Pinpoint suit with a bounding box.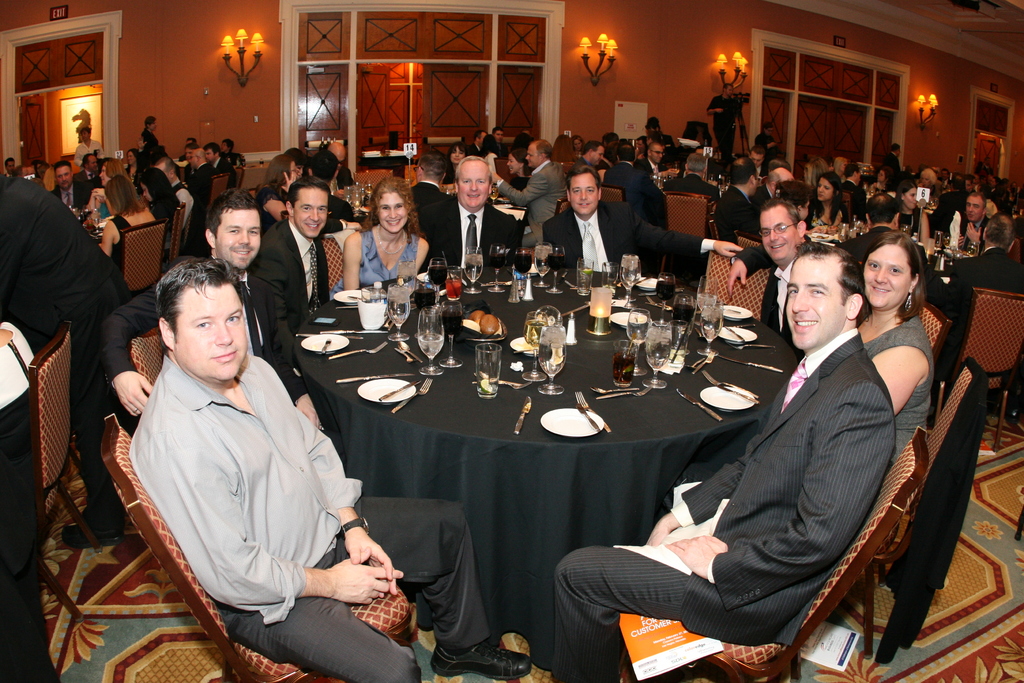
bbox=[731, 233, 817, 357].
